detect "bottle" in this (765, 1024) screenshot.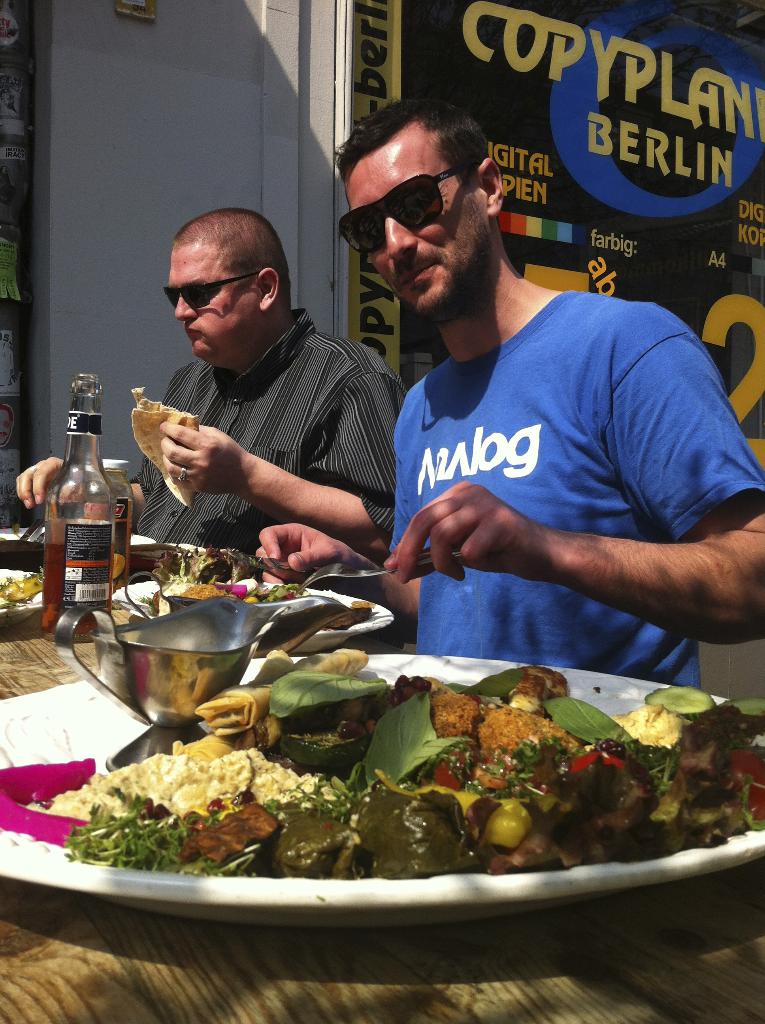
Detection: {"x1": 104, "y1": 458, "x2": 131, "y2": 595}.
